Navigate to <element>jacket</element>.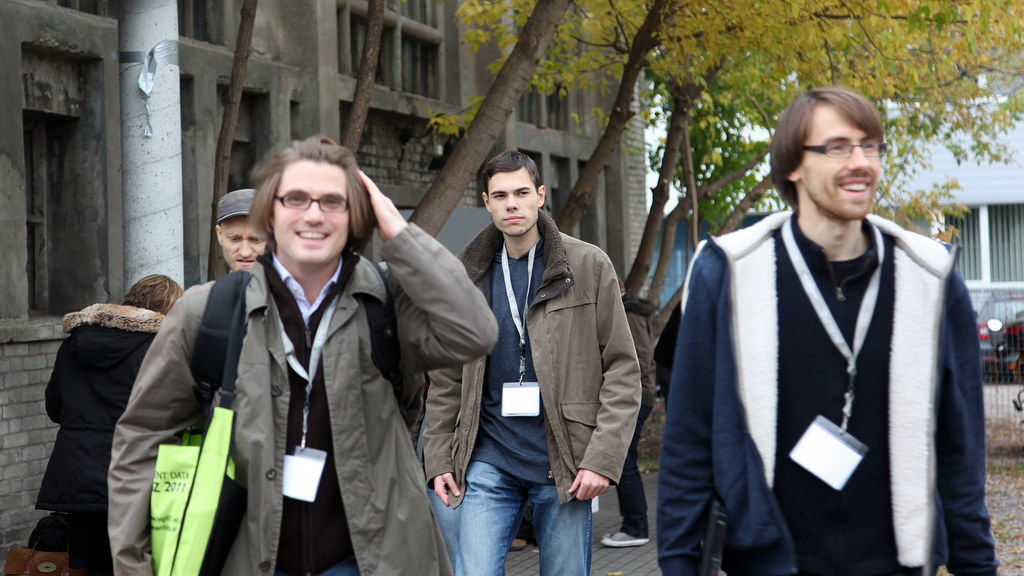
Navigation target: (616,295,664,442).
